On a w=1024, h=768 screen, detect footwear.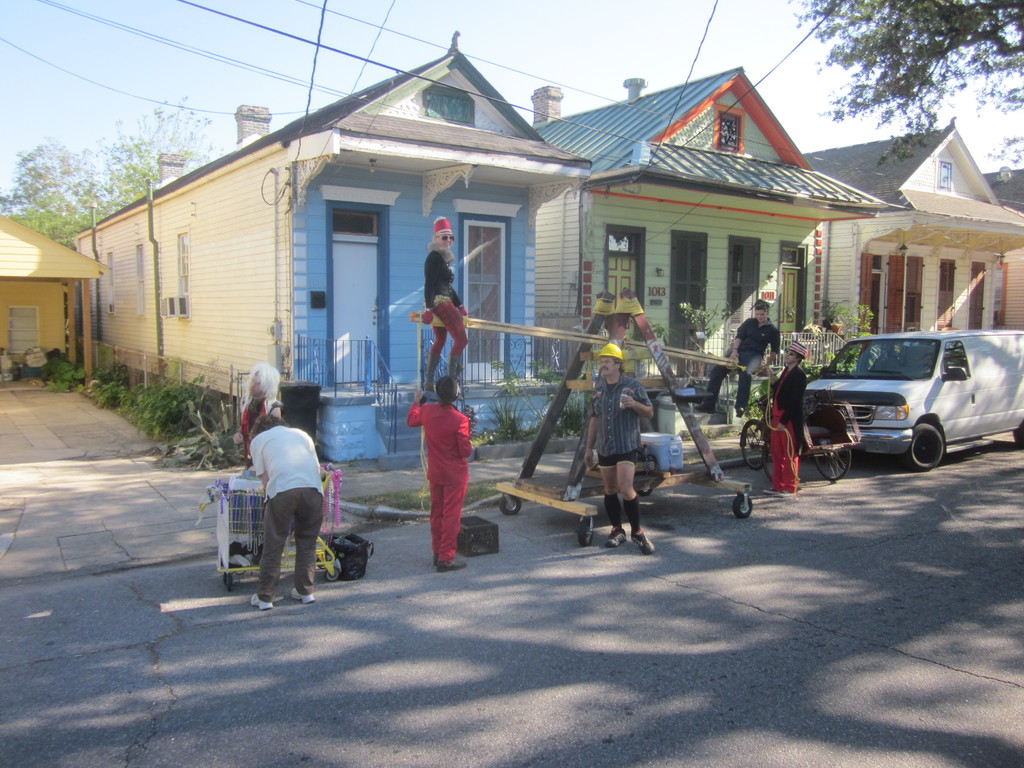
[435,549,444,568].
